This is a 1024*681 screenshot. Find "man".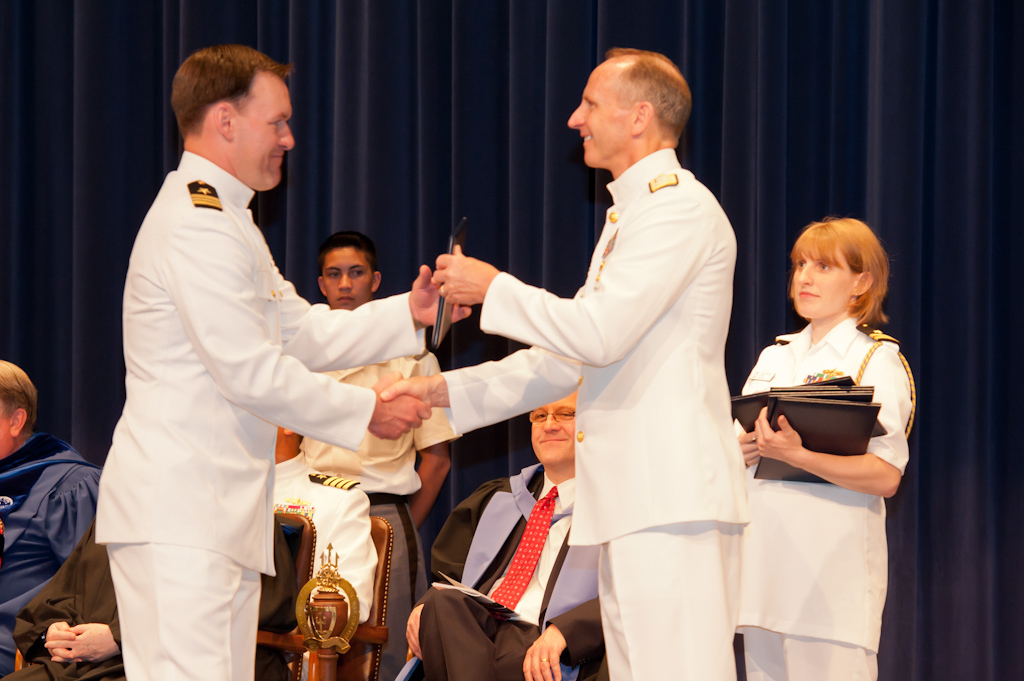
Bounding box: Rect(11, 511, 297, 680).
